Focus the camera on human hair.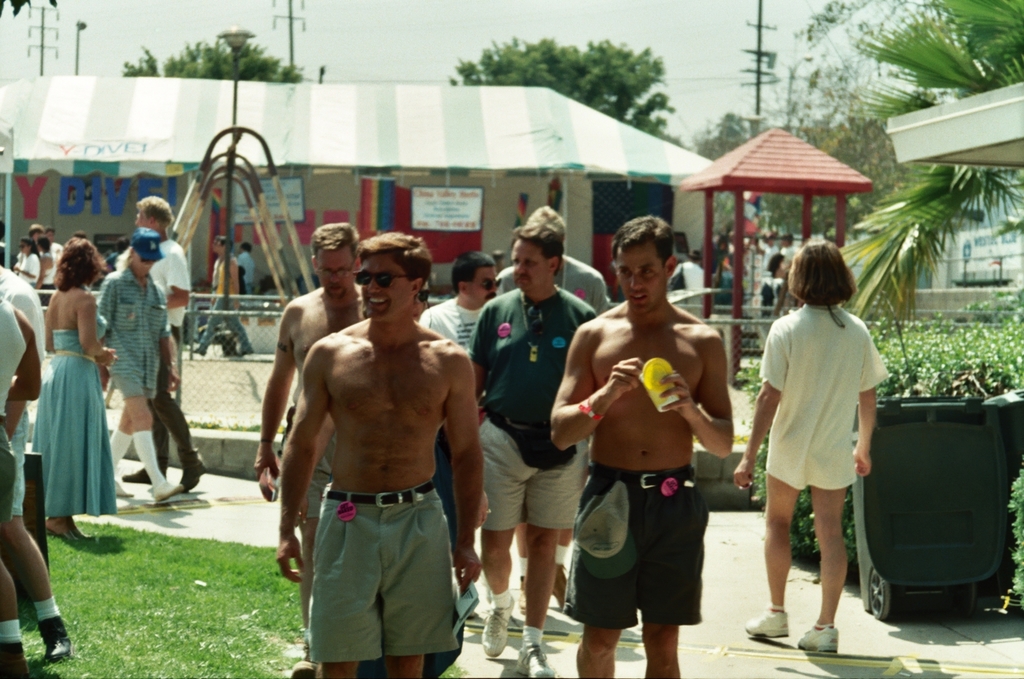
Focus region: [left=510, top=223, right=563, bottom=276].
